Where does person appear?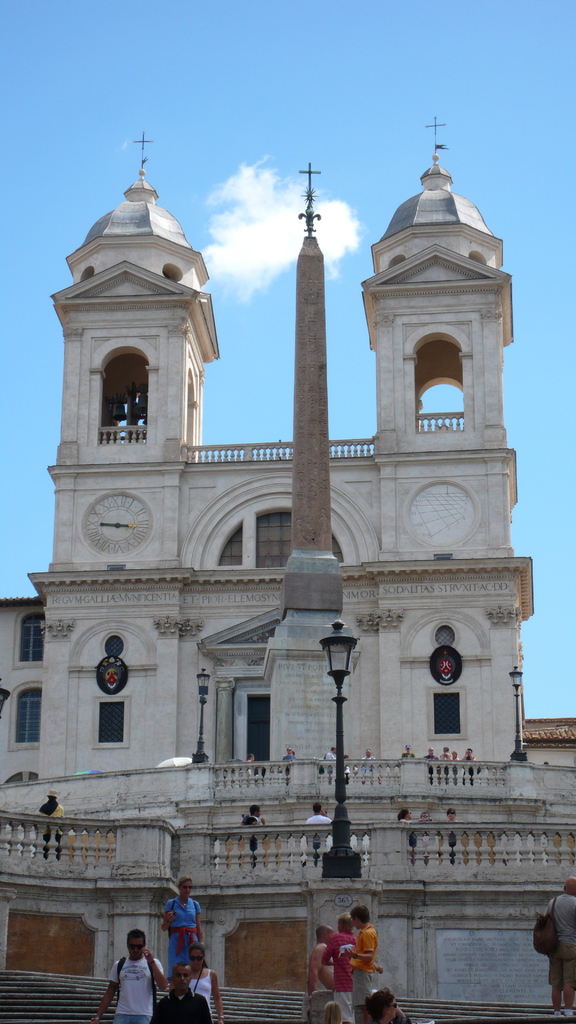
Appears at [x1=152, y1=963, x2=207, y2=1023].
